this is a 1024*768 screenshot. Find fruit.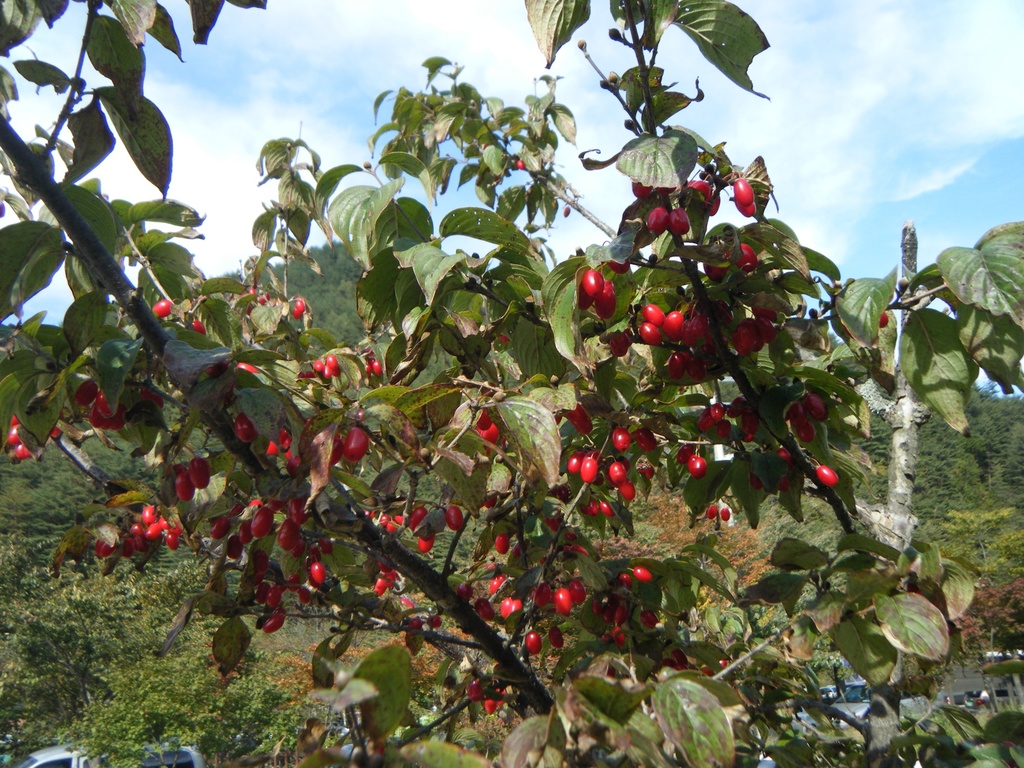
Bounding box: {"x1": 13, "y1": 442, "x2": 33, "y2": 460}.
